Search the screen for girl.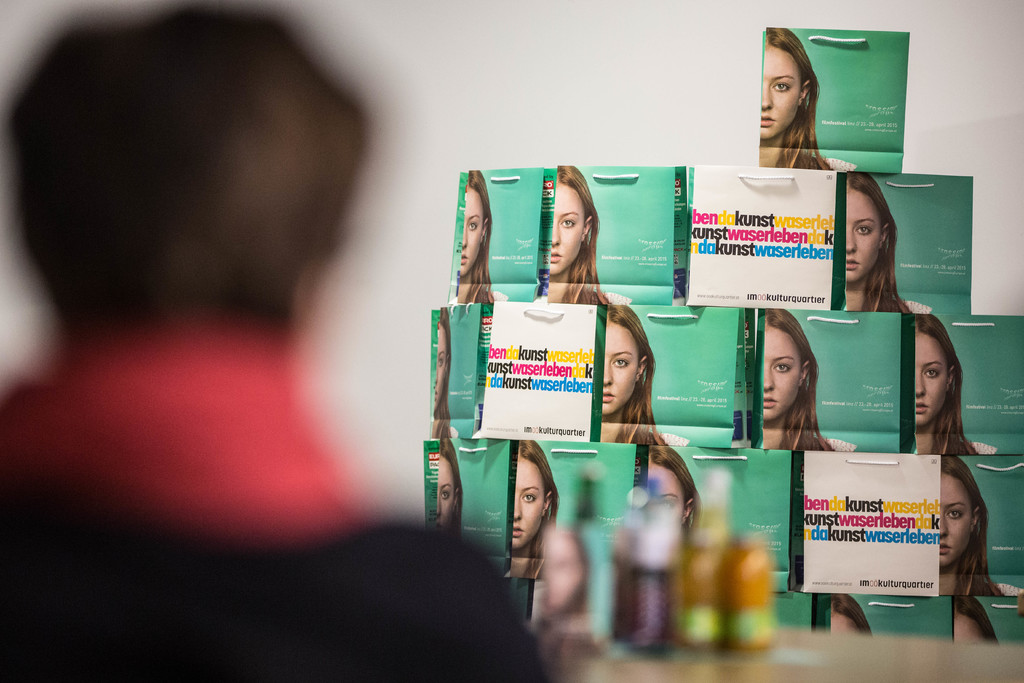
Found at [453,172,508,304].
